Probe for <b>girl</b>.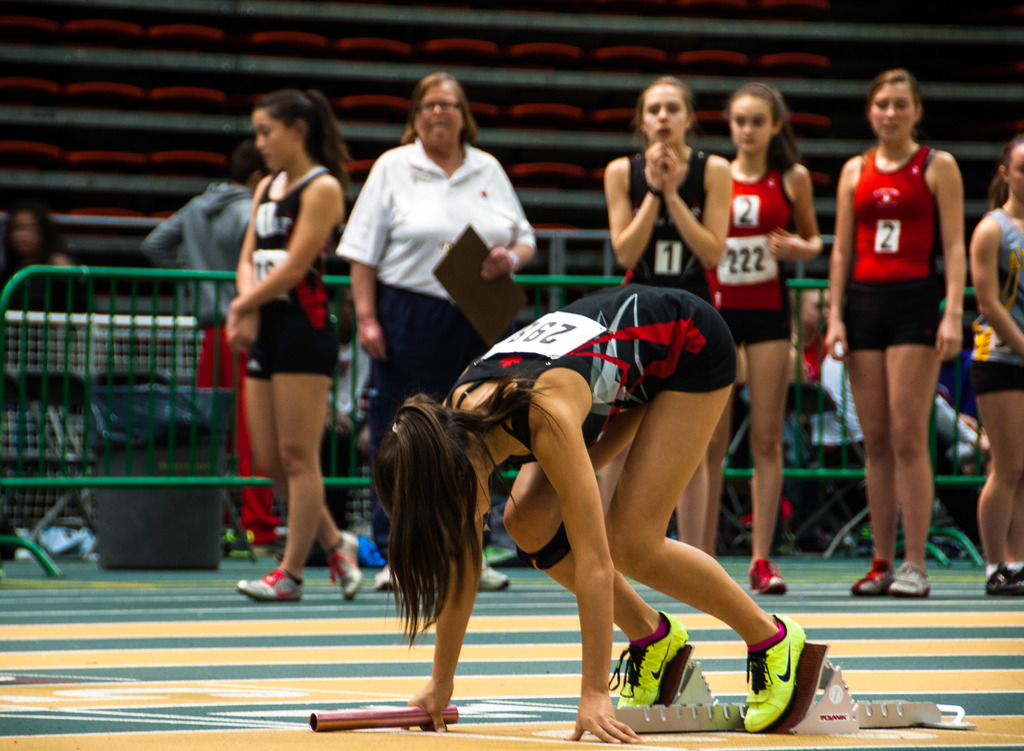
Probe result: <box>711,80,822,586</box>.
